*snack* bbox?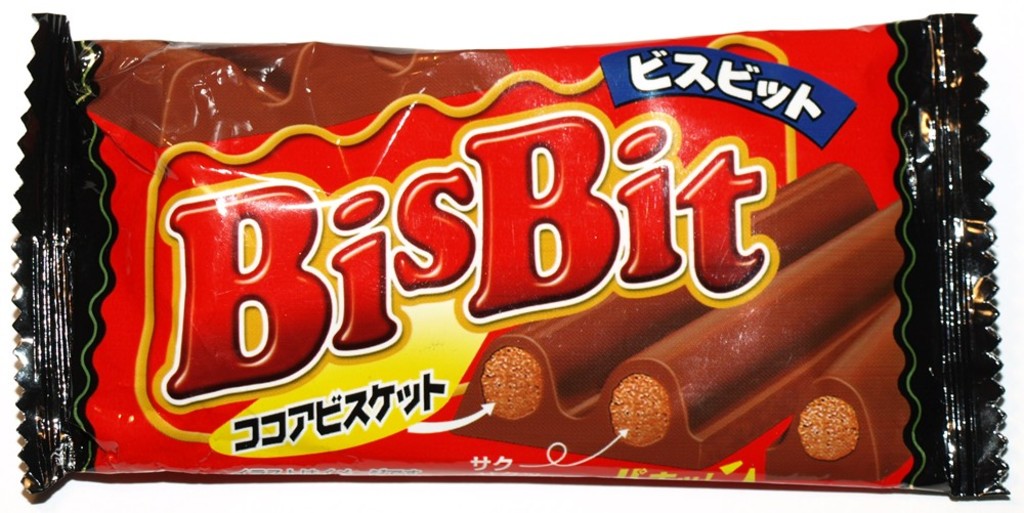
(0, 27, 1023, 502)
